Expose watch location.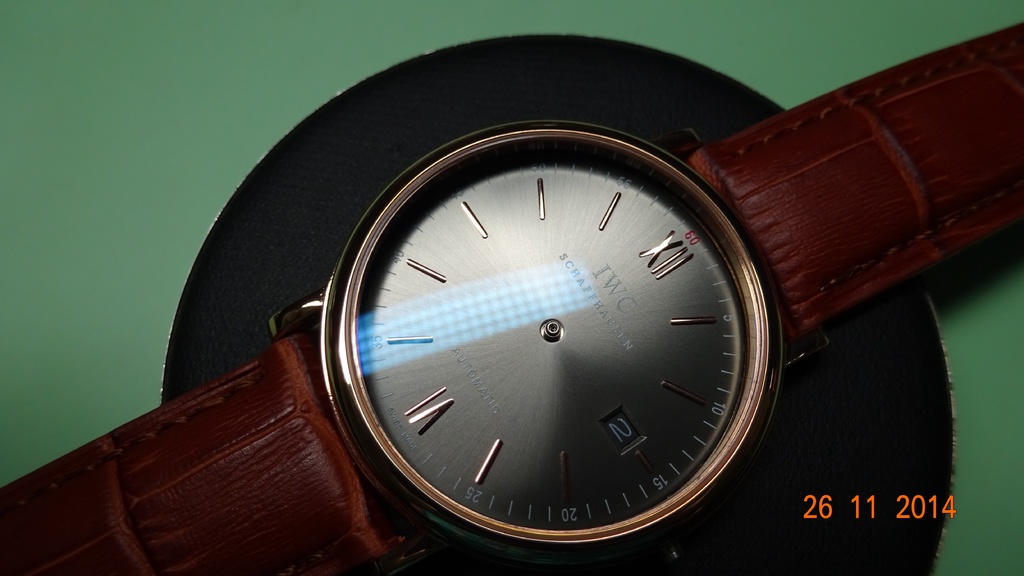
Exposed at <region>0, 18, 1023, 575</region>.
